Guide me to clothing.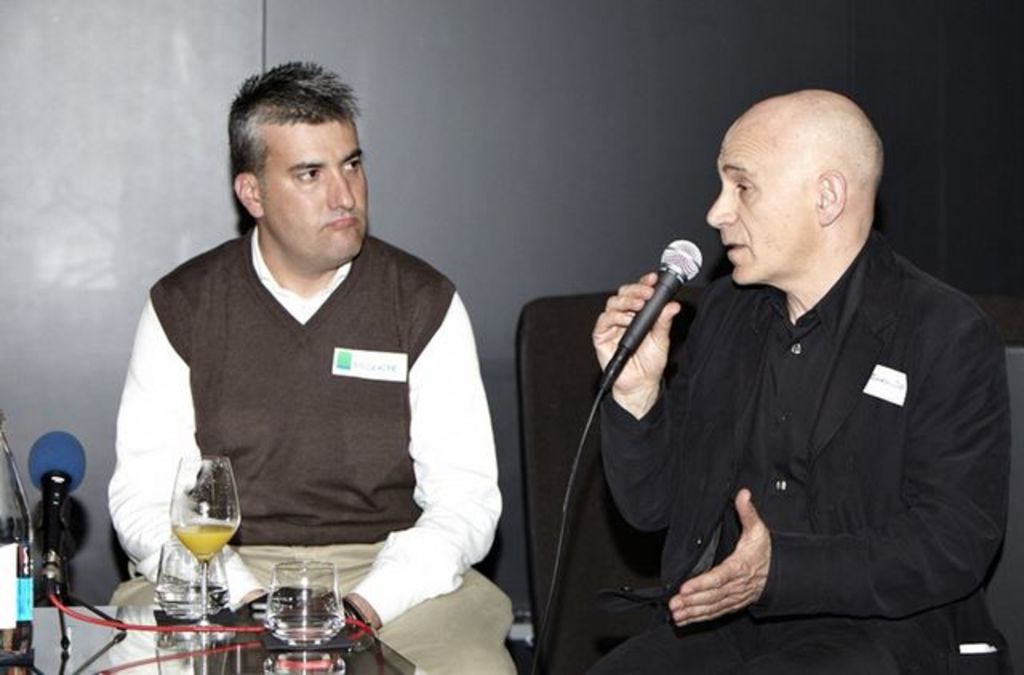
Guidance: locate(554, 224, 1011, 673).
